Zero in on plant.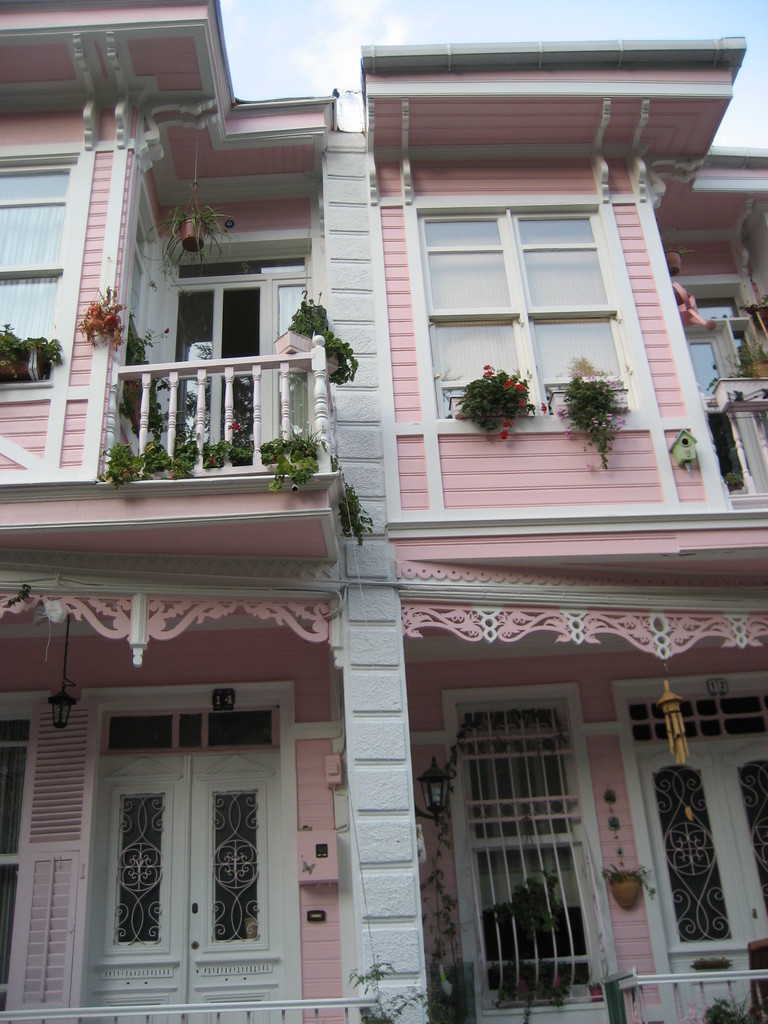
Zeroed in: <region>254, 431, 322, 489</region>.
